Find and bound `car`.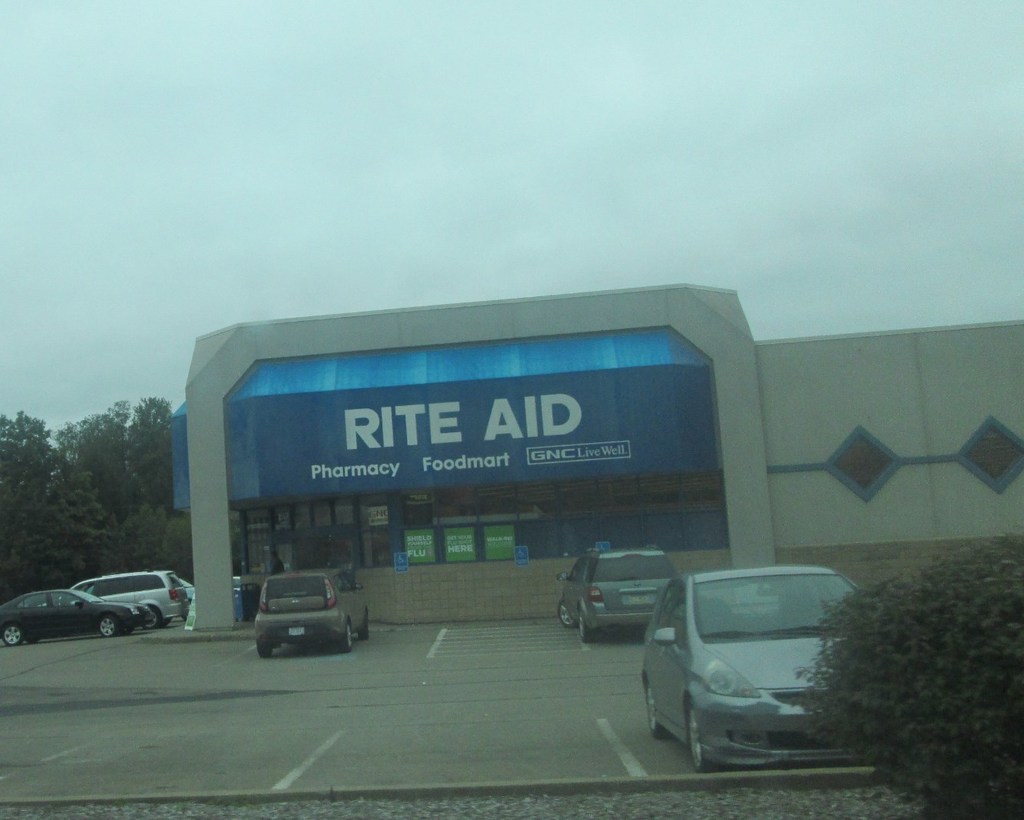
Bound: [left=0, top=585, right=143, bottom=646].
